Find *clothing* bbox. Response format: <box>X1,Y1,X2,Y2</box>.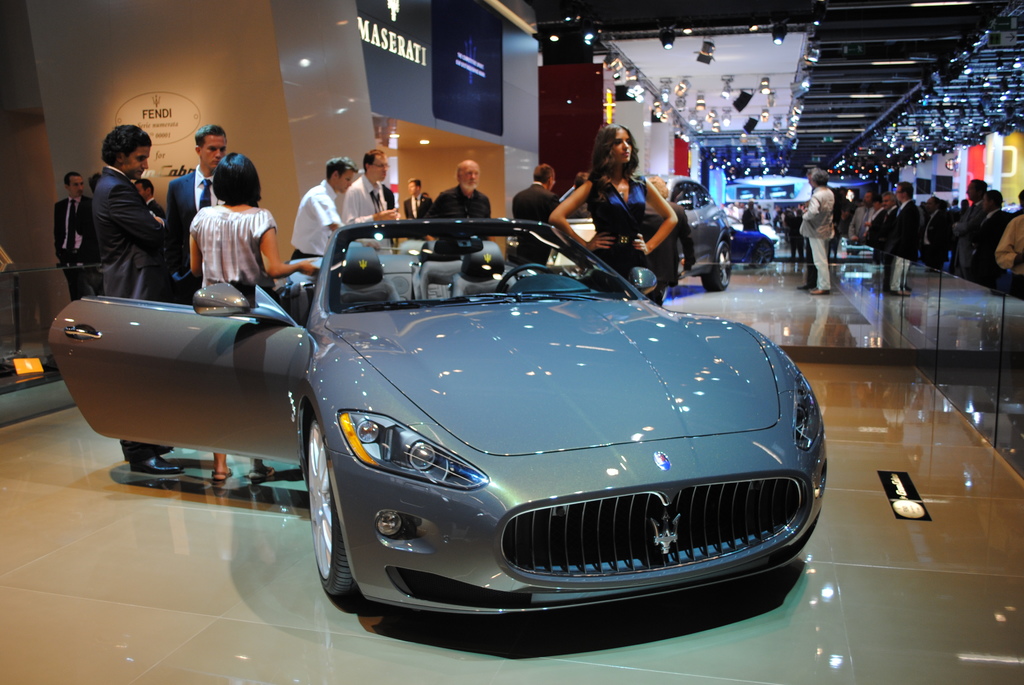
<box>792,217,807,265</box>.
